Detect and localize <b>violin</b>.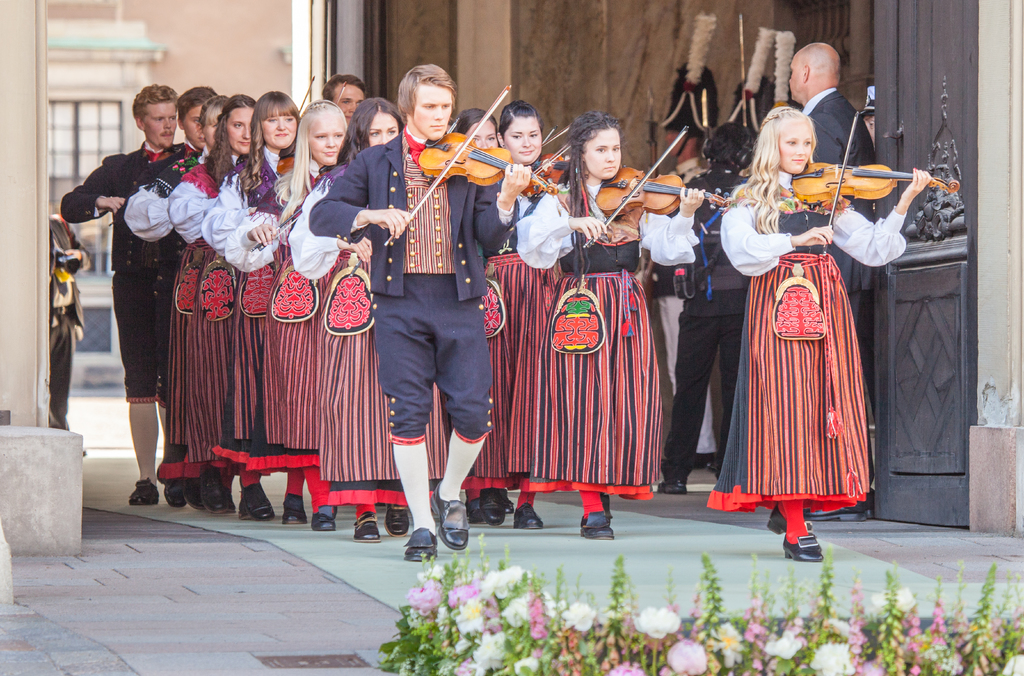
Localized at 588, 125, 730, 251.
